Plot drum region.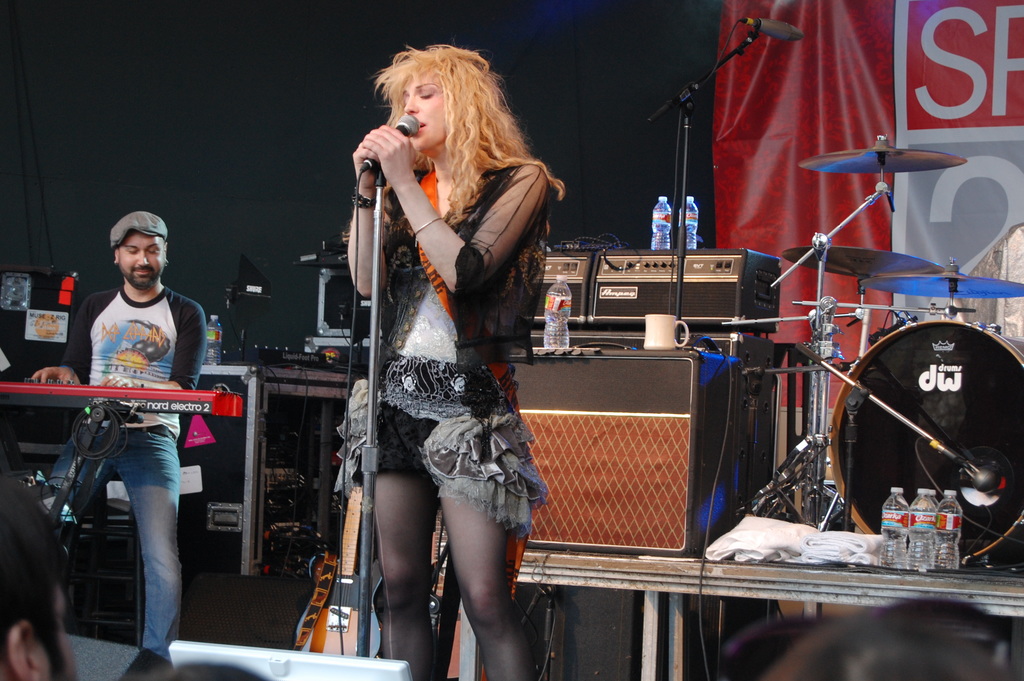
Plotted at <box>831,320,1023,562</box>.
